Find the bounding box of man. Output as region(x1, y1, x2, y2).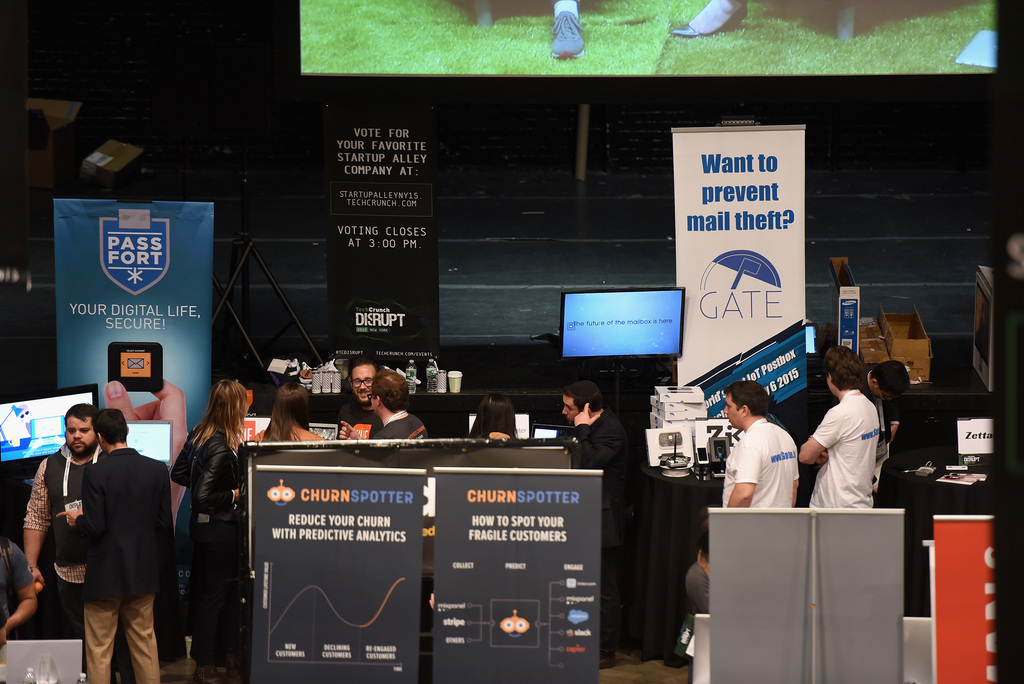
region(22, 403, 129, 683).
